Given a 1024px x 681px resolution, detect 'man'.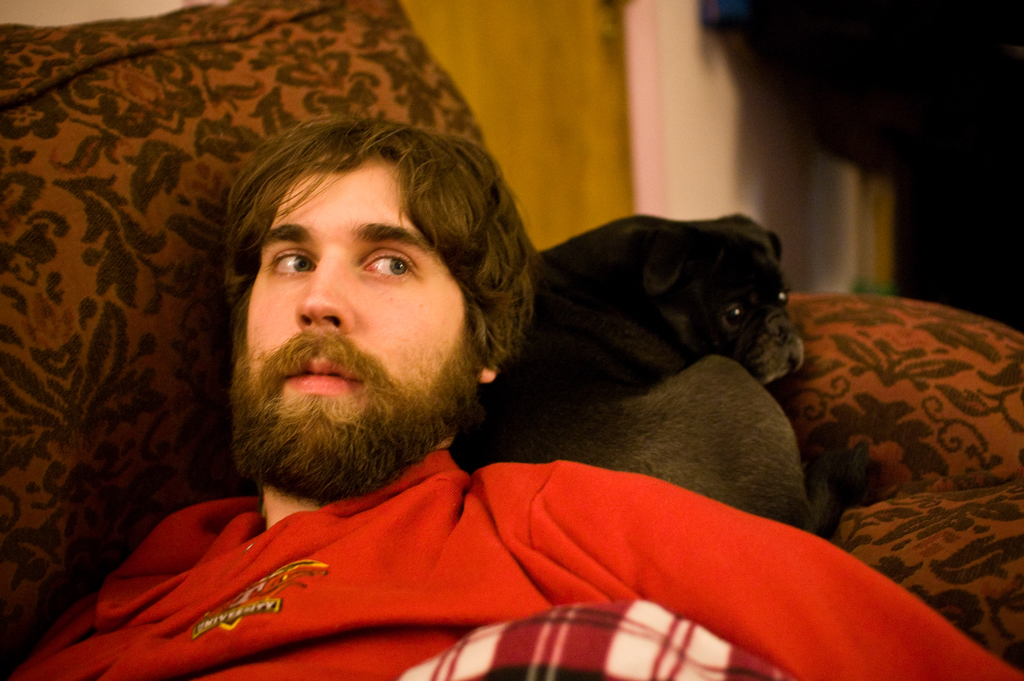
0/119/1023/680.
